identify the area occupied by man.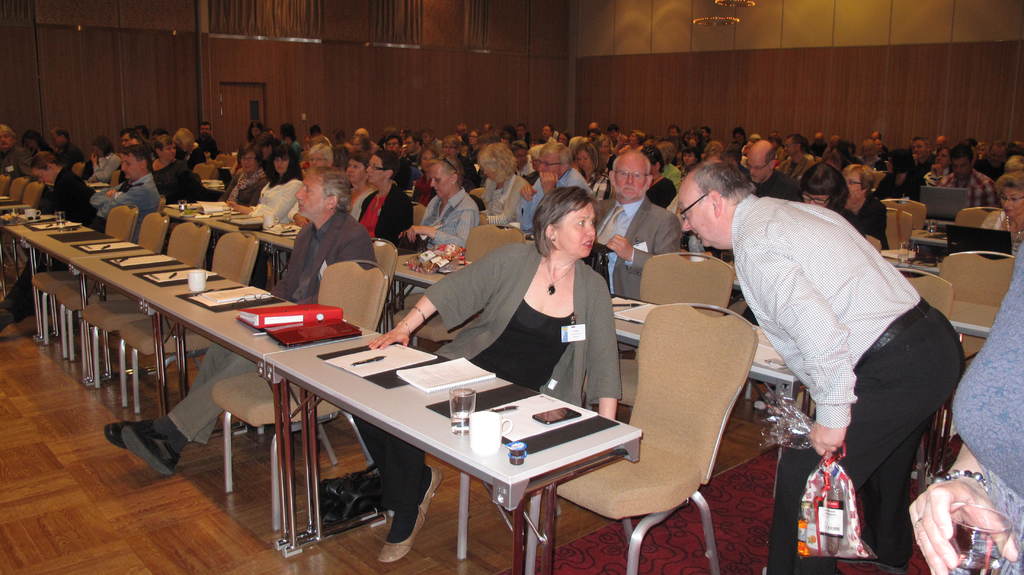
Area: 104:163:380:478.
